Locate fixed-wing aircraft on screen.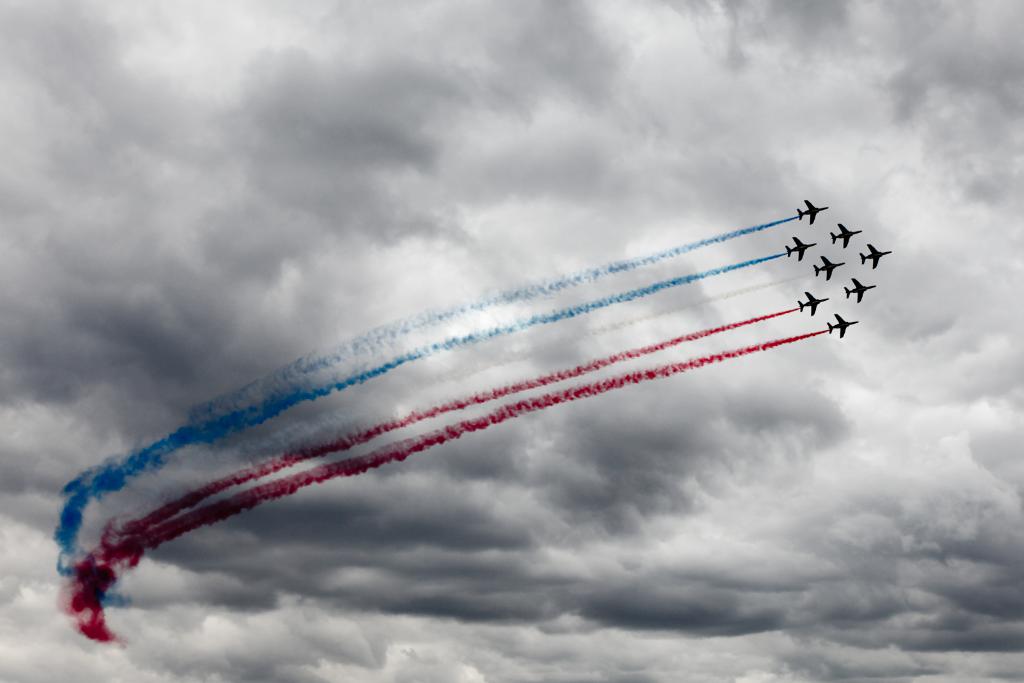
On screen at bbox(792, 289, 831, 319).
